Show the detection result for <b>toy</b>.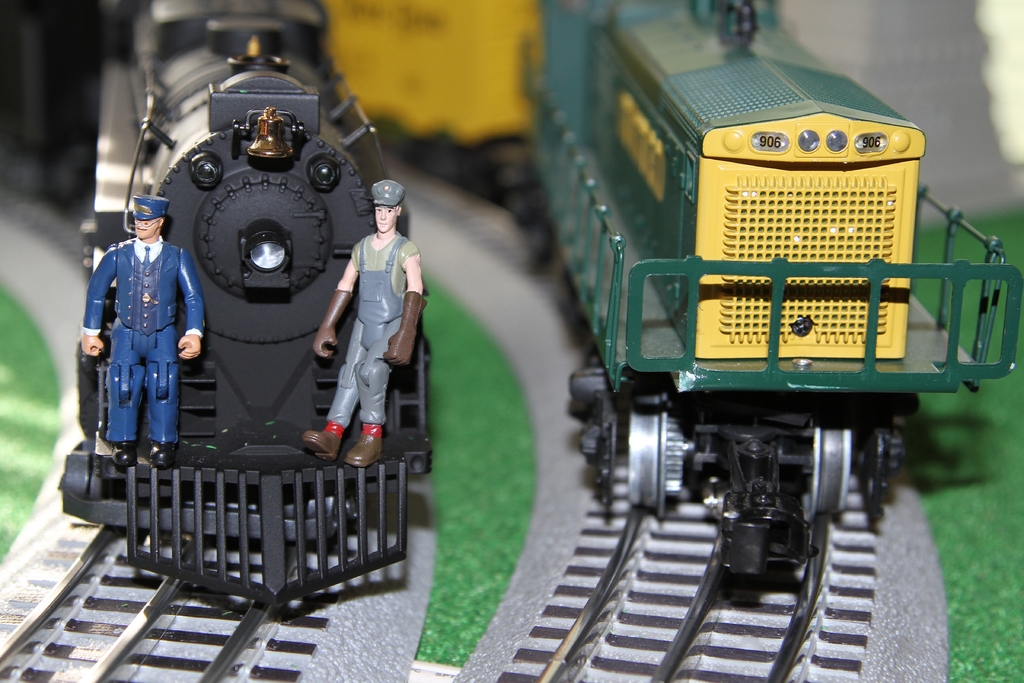
bbox(79, 193, 205, 470).
